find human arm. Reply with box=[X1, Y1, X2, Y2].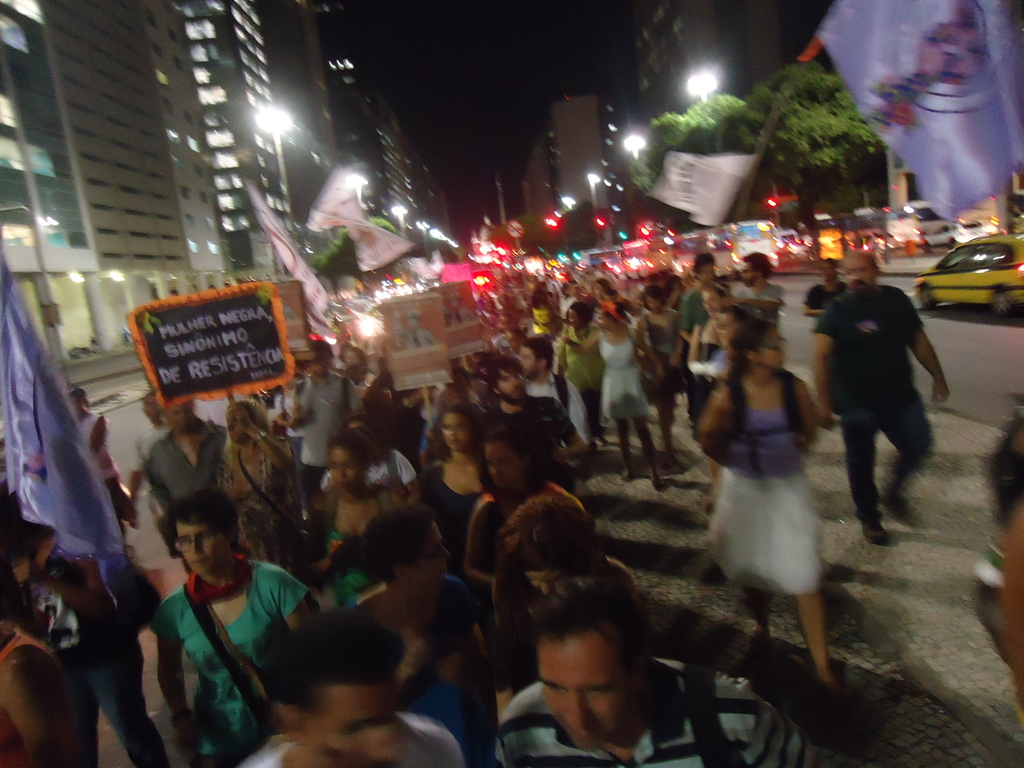
box=[542, 398, 591, 468].
